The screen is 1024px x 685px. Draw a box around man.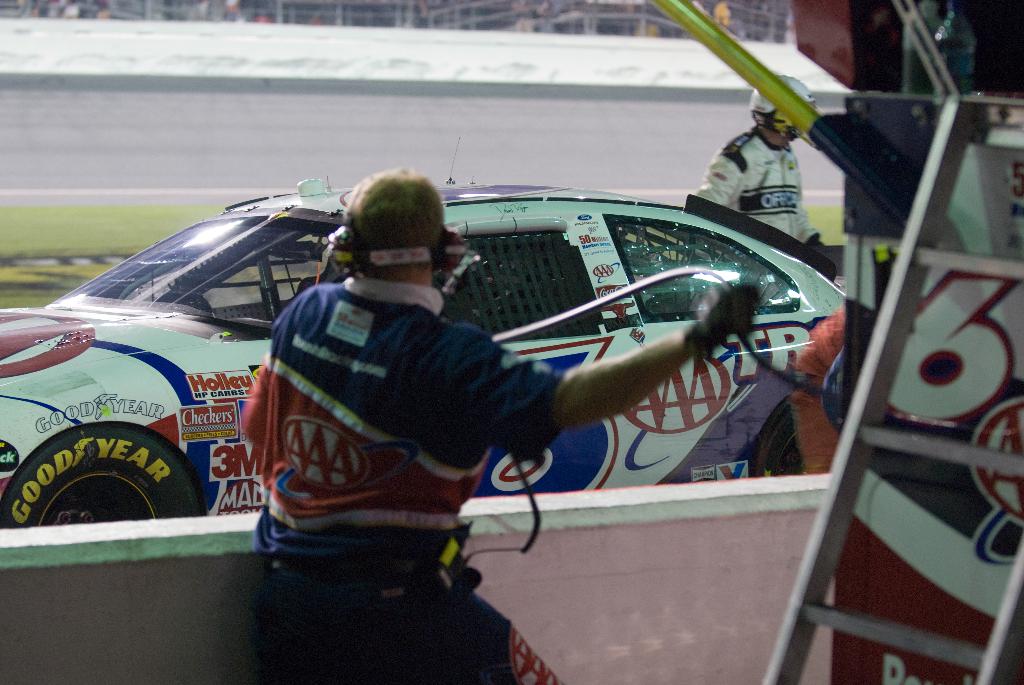
rect(228, 166, 764, 684).
